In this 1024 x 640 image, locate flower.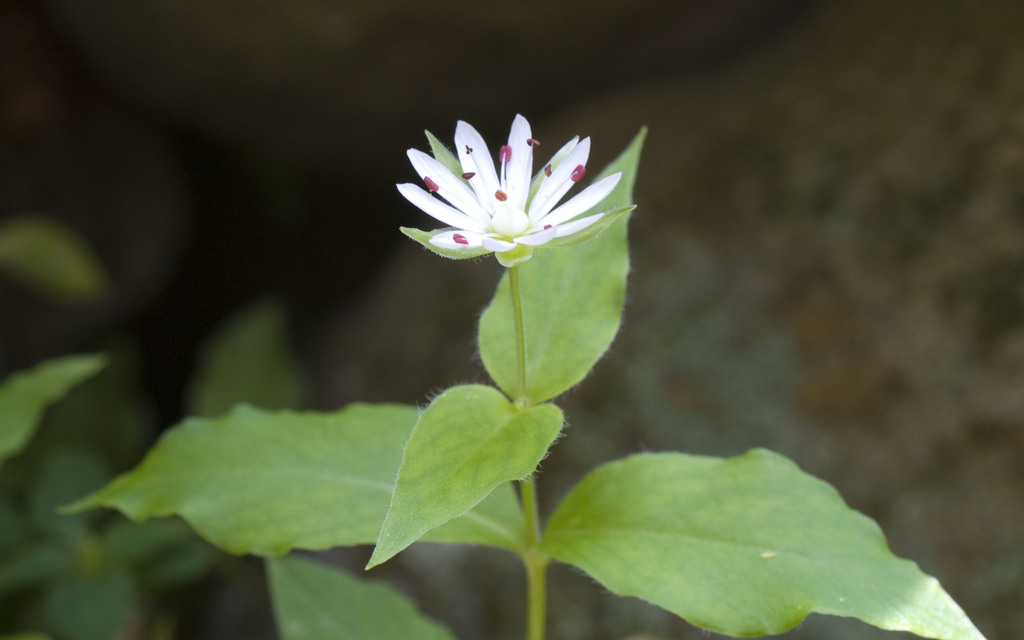
Bounding box: bbox=(394, 113, 621, 268).
